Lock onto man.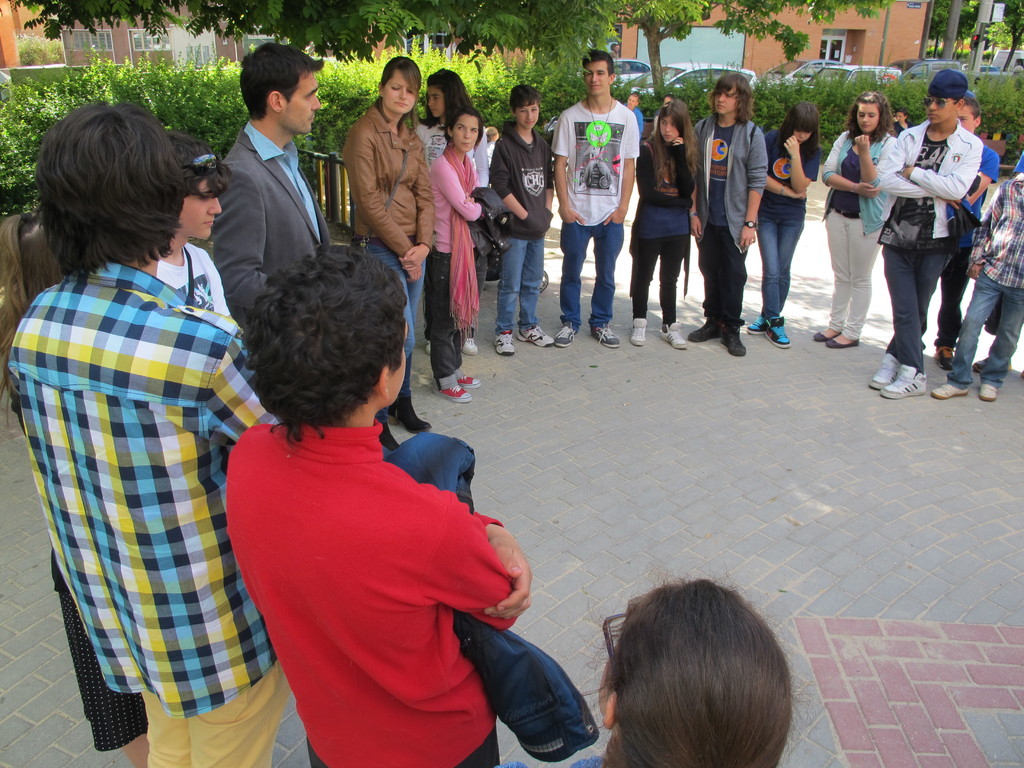
Locked: [x1=226, y1=245, x2=530, y2=767].
